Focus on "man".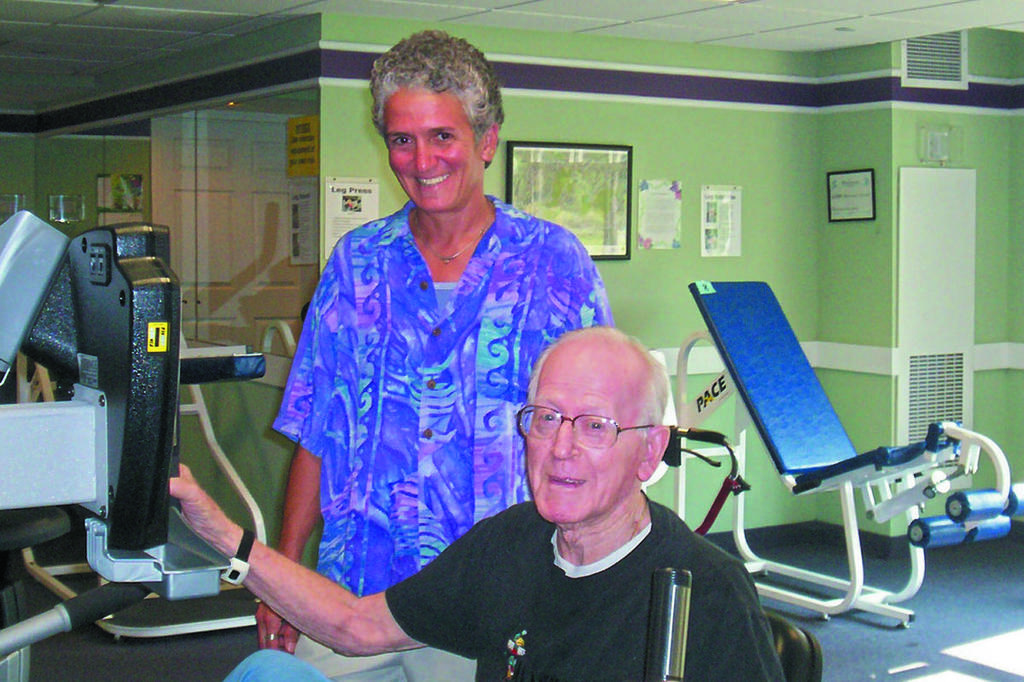
Focused at (329, 341, 797, 681).
